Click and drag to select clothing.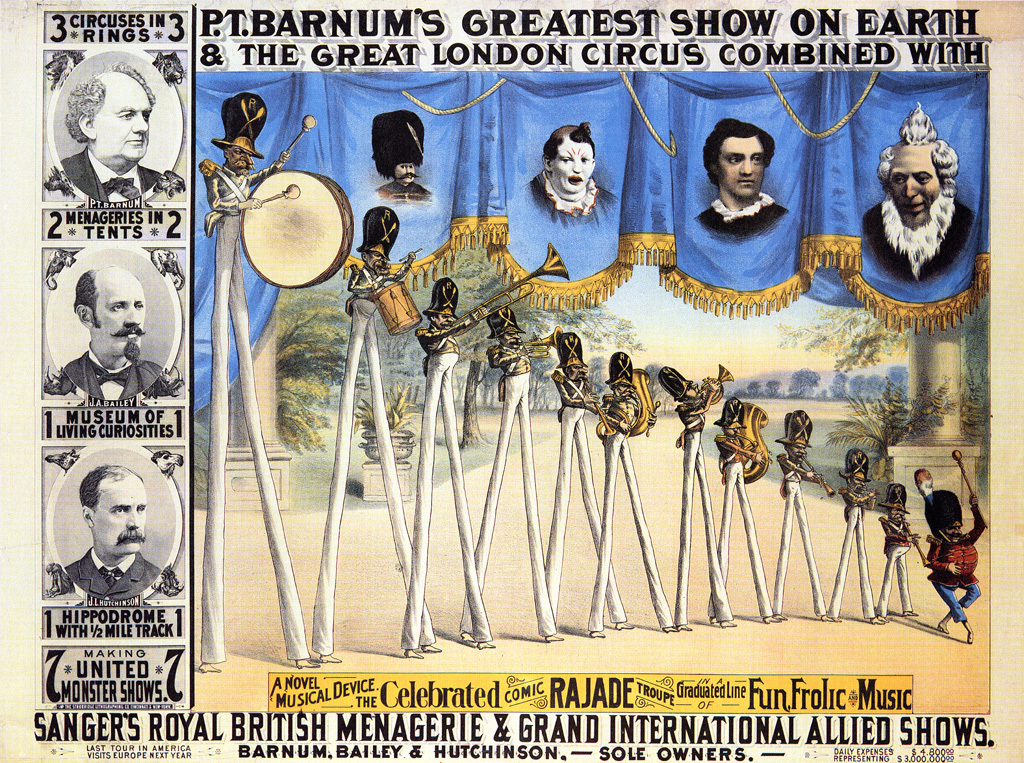
Selection: (62,144,165,202).
